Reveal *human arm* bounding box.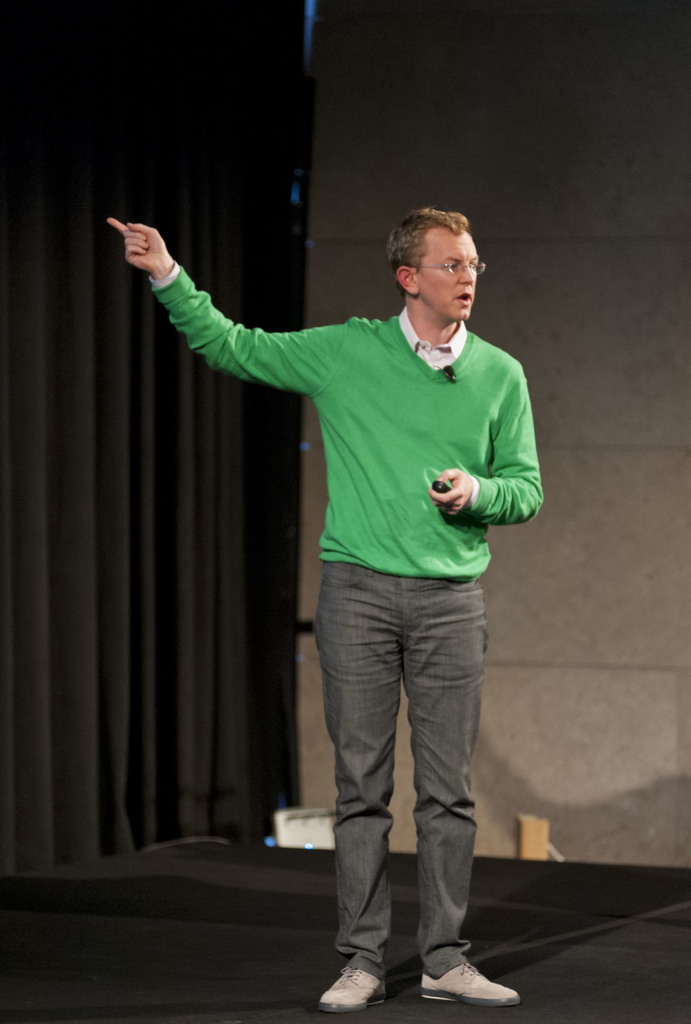
Revealed: {"left": 400, "top": 364, "right": 544, "bottom": 527}.
